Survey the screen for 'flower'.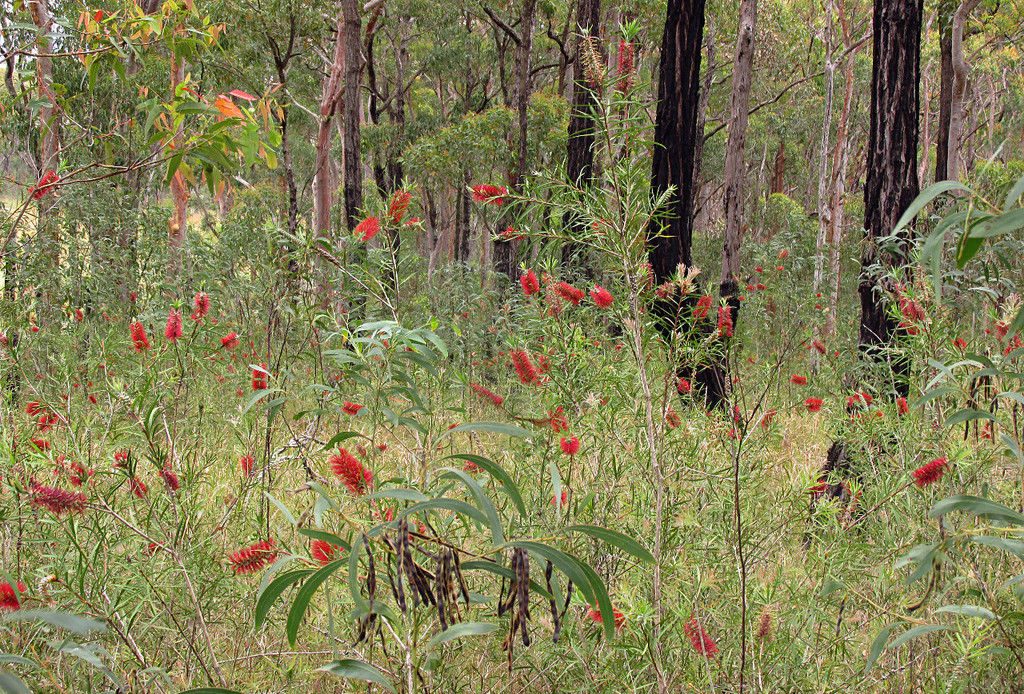
Survey found: left=145, top=540, right=166, bottom=558.
